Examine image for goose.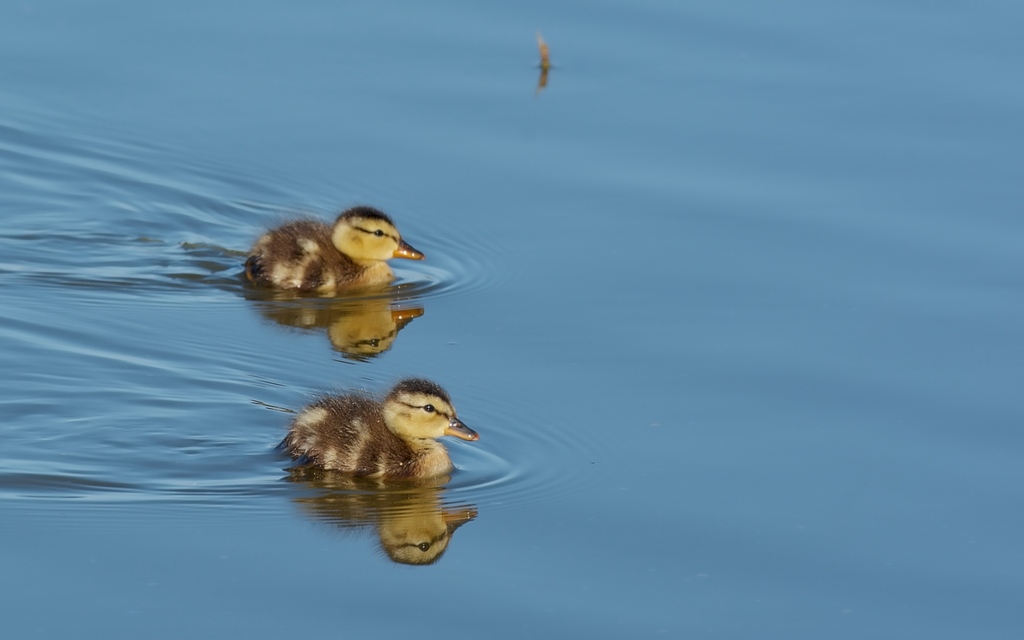
Examination result: 286:376:470:479.
